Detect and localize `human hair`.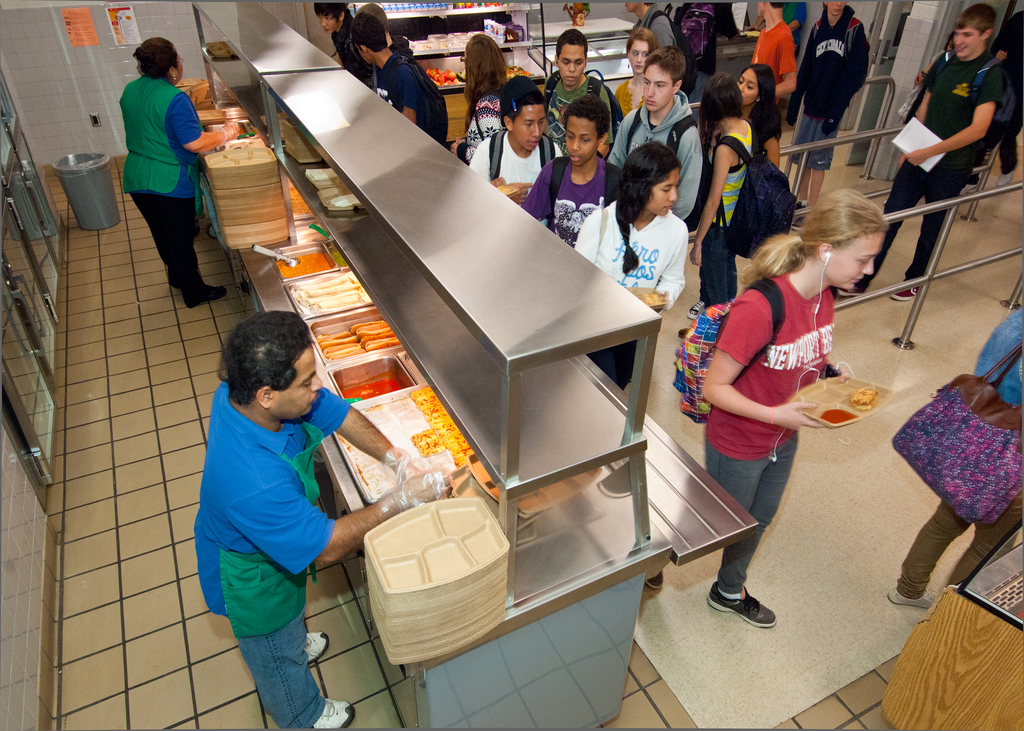
Localized at {"left": 358, "top": 1, "right": 391, "bottom": 32}.
